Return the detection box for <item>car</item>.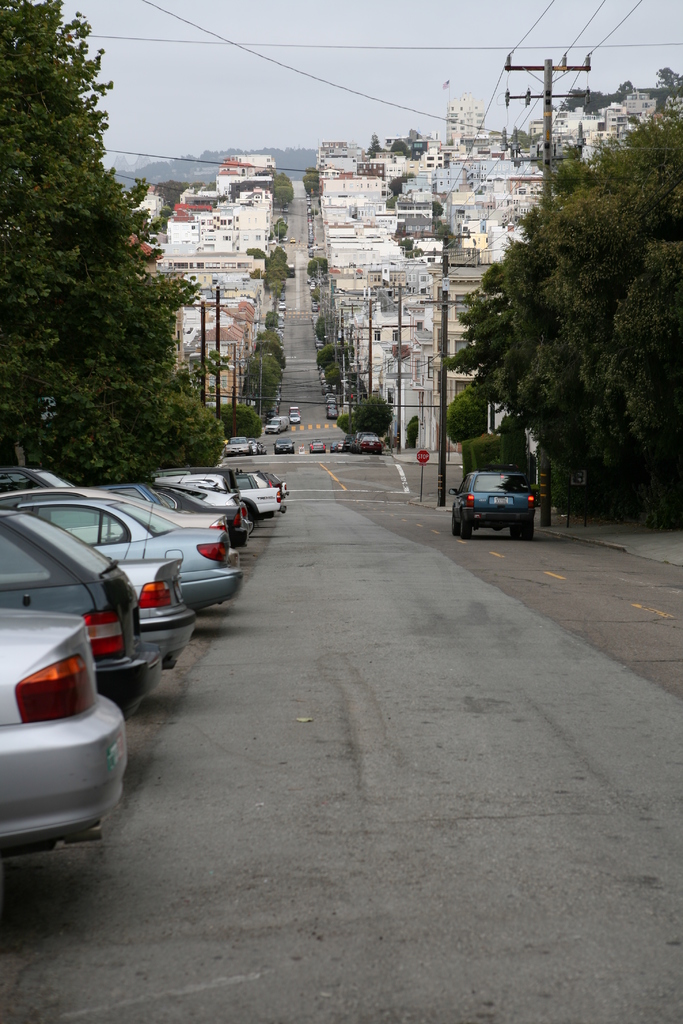
bbox(0, 509, 170, 712).
